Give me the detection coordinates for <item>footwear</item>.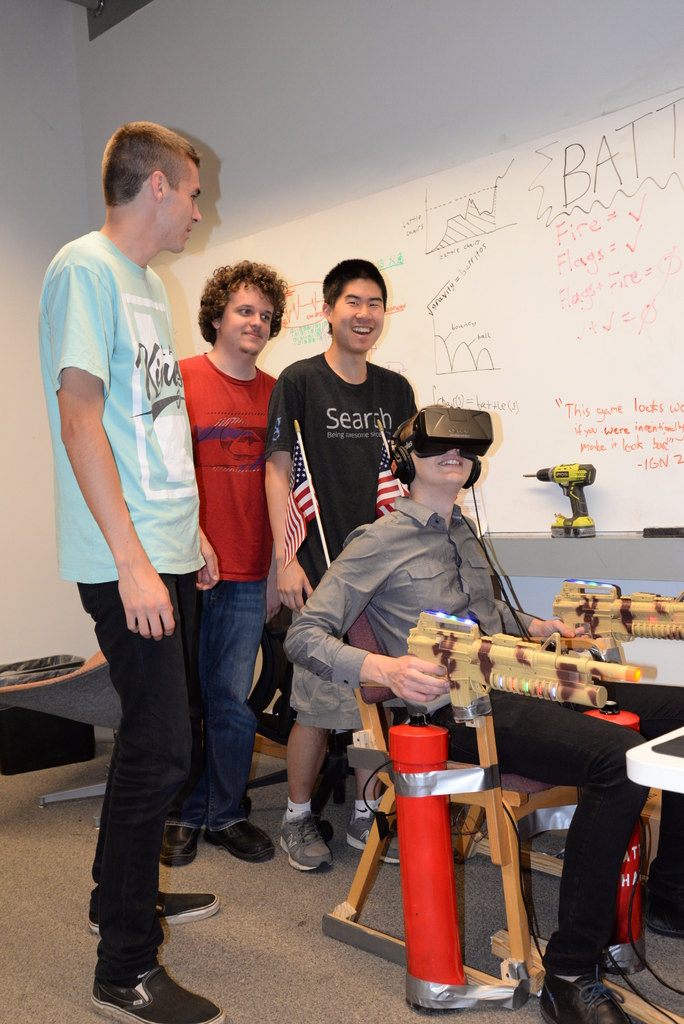
538, 979, 639, 1019.
